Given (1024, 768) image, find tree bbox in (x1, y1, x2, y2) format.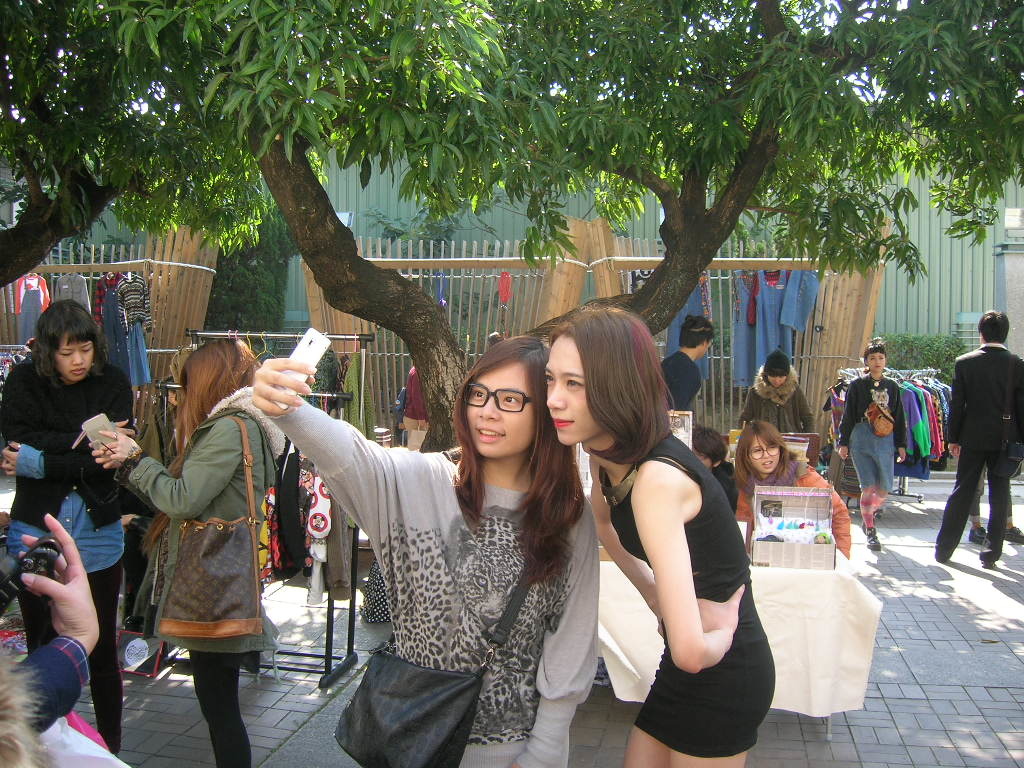
(7, 6, 269, 309).
